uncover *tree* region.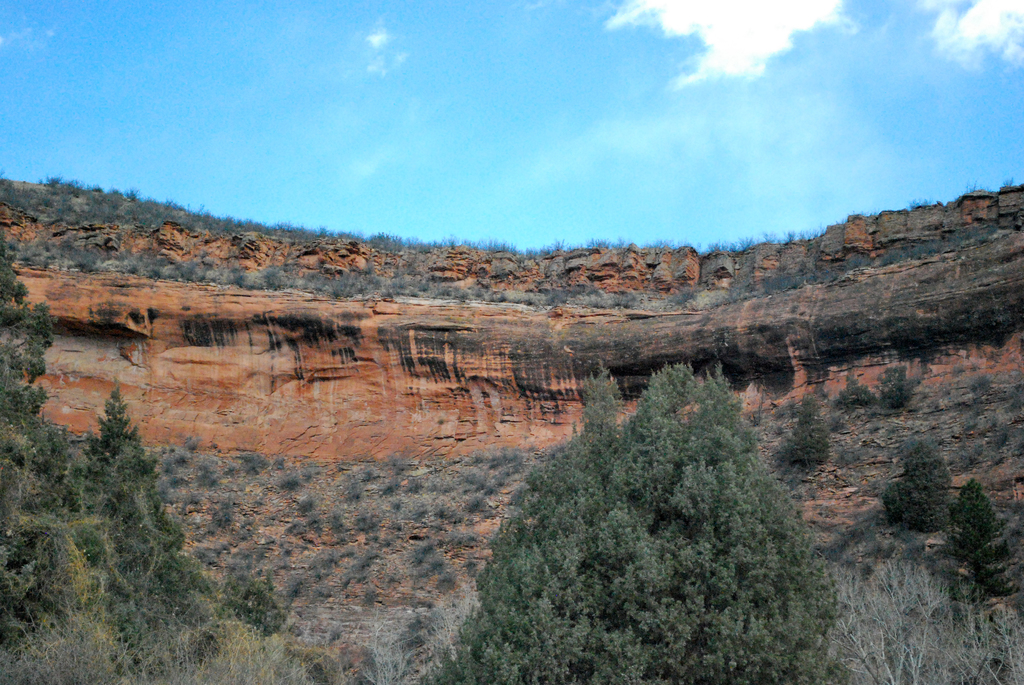
Uncovered: (779,395,828,469).
